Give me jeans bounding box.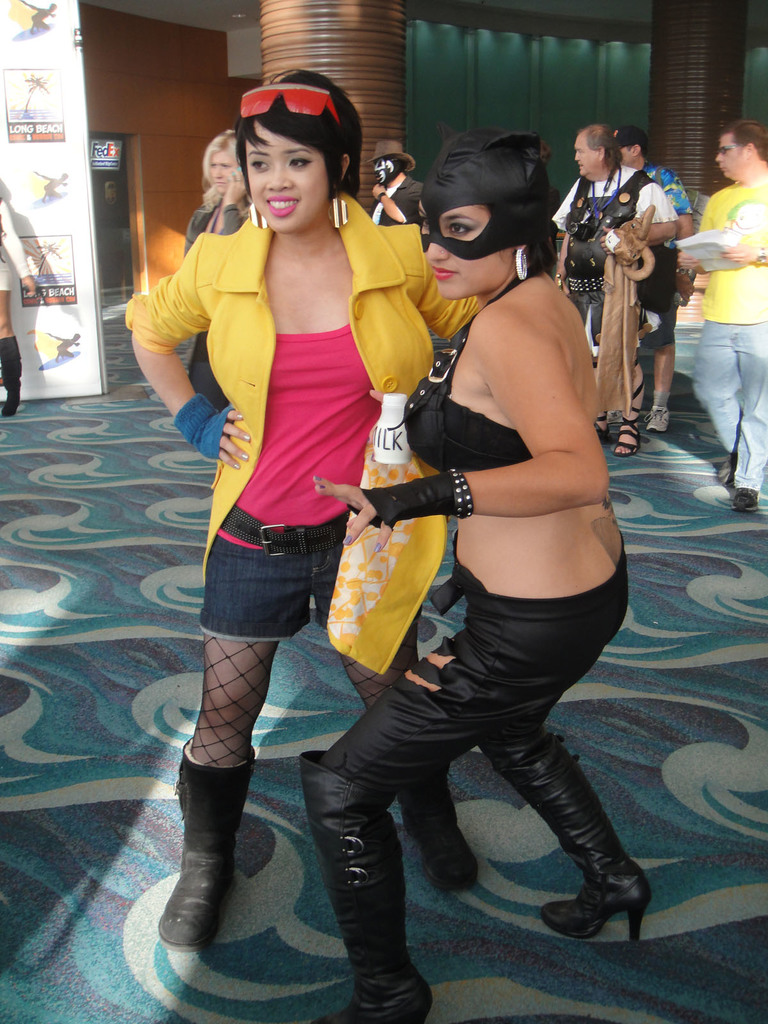
694/321/764/495.
